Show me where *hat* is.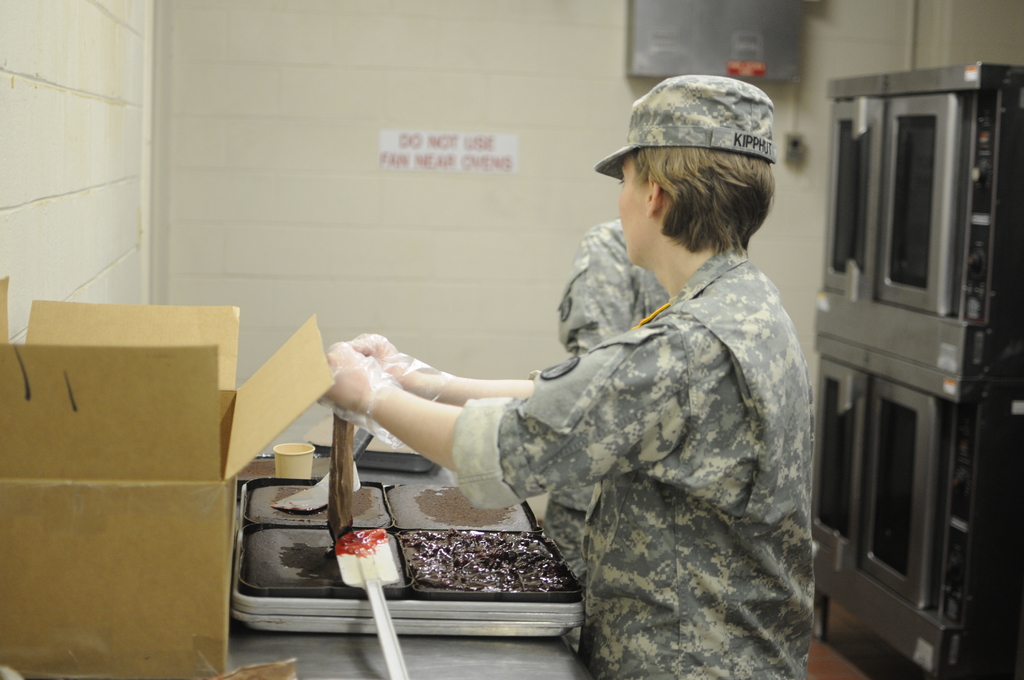
*hat* is at l=590, t=73, r=776, b=183.
